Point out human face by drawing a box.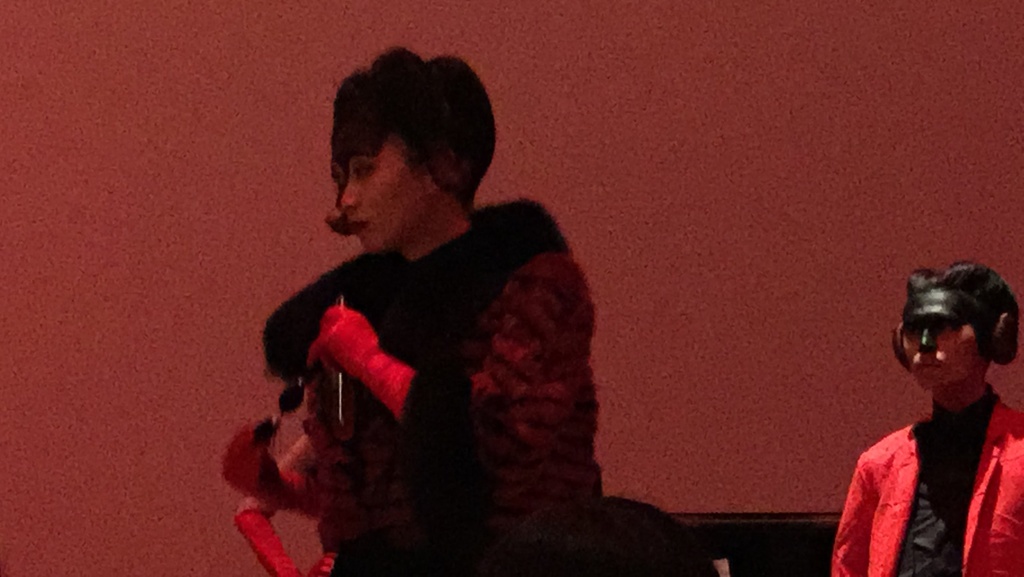
335:132:425:251.
